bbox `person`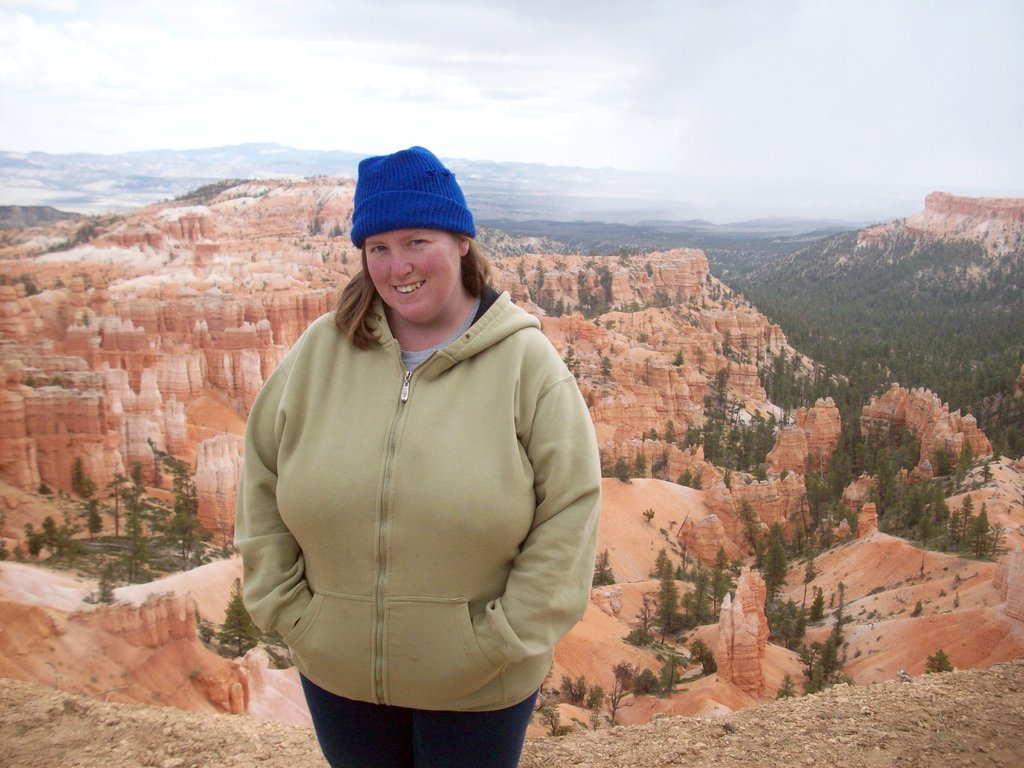
bbox(205, 150, 585, 767)
